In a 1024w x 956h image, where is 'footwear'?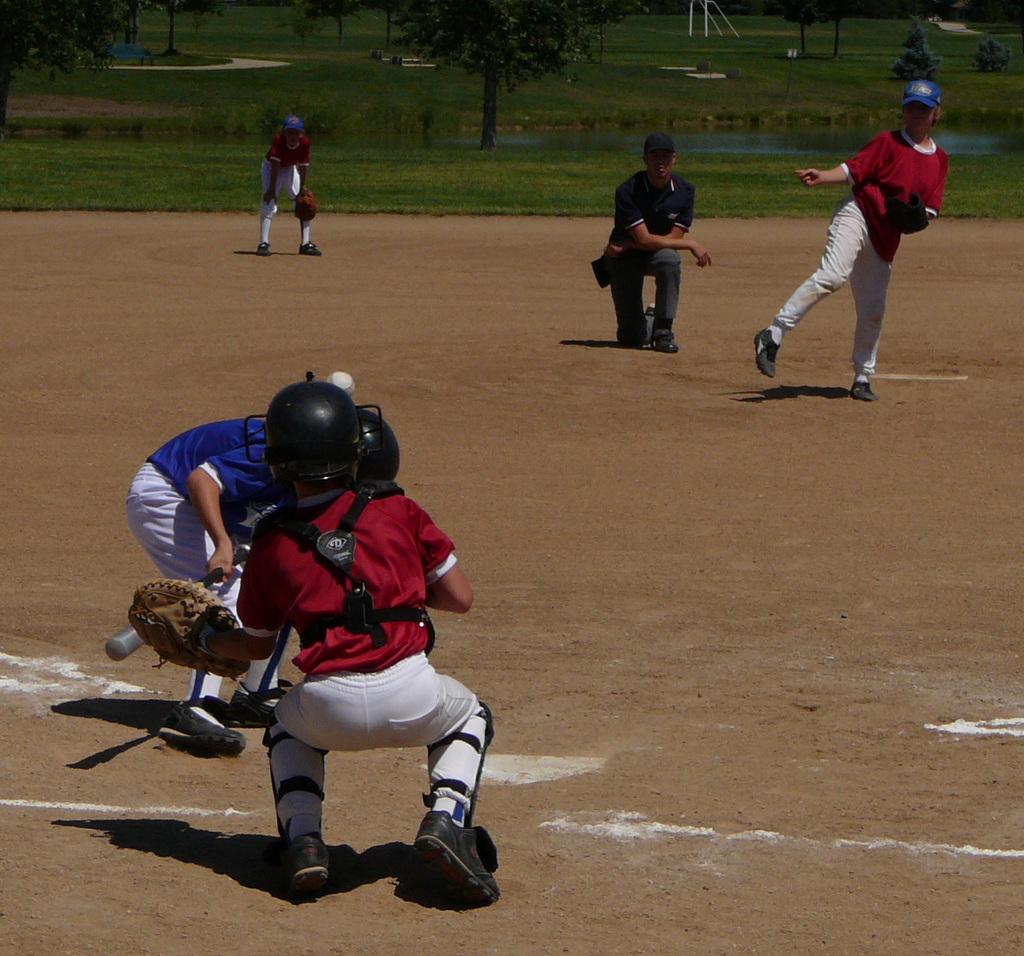
region(752, 327, 775, 380).
